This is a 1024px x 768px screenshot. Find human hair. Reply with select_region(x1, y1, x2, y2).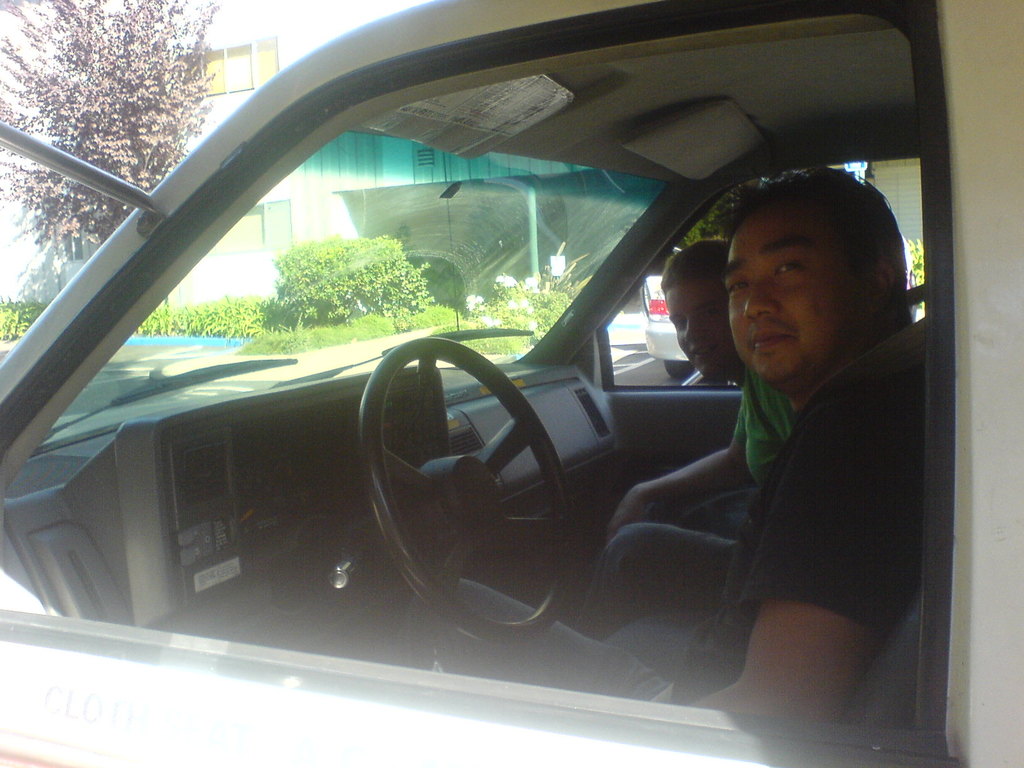
select_region(657, 246, 739, 369).
